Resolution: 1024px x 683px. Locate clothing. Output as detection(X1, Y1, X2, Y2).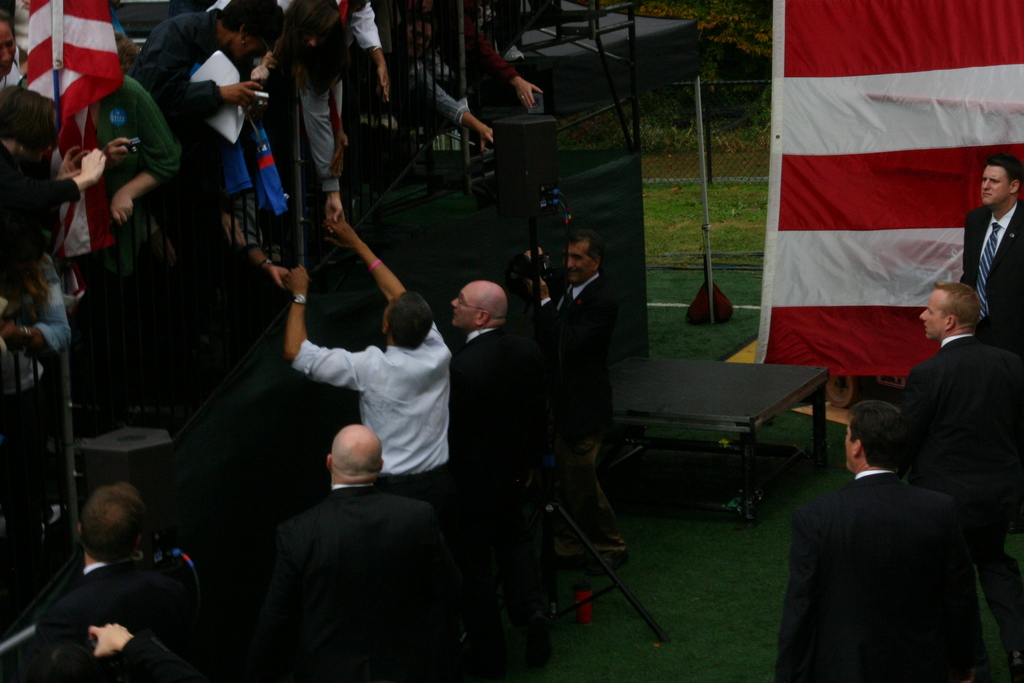
detection(289, 475, 438, 682).
